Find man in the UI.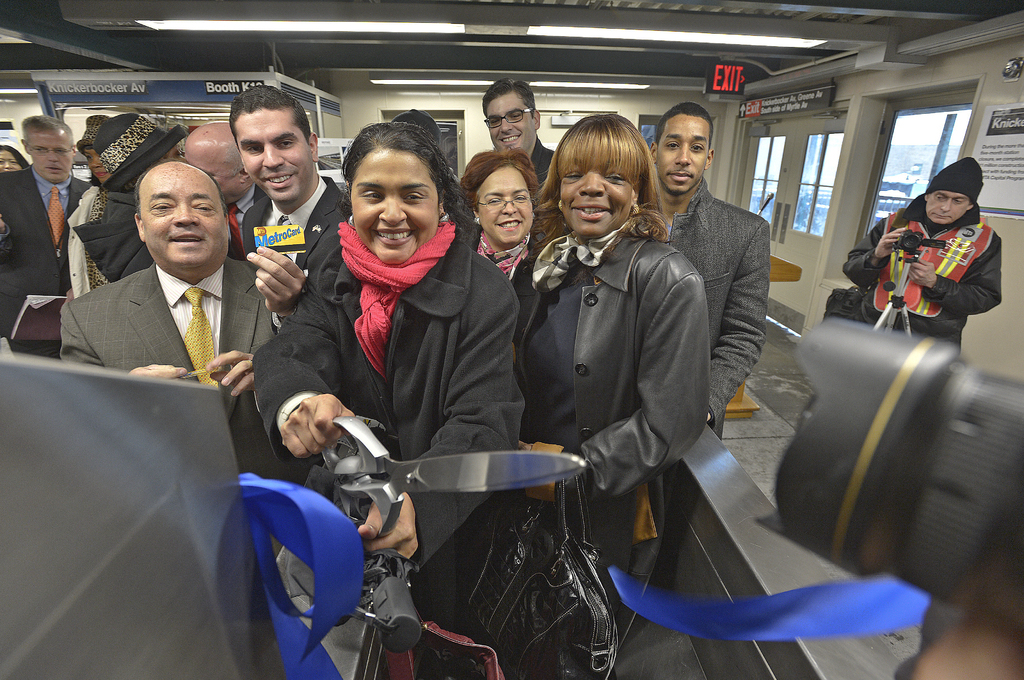
UI element at x1=229, y1=91, x2=360, y2=288.
